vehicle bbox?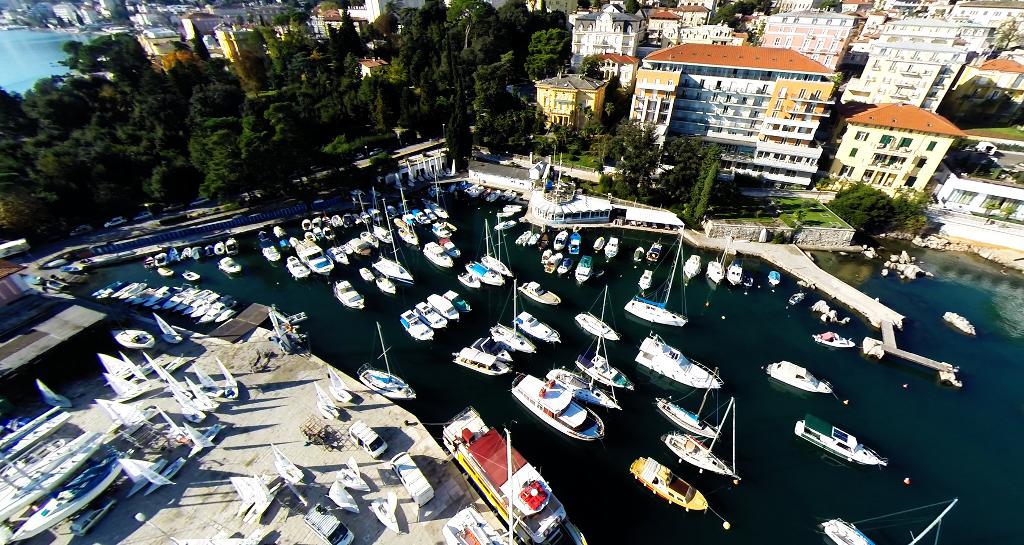
select_region(466, 335, 527, 361)
